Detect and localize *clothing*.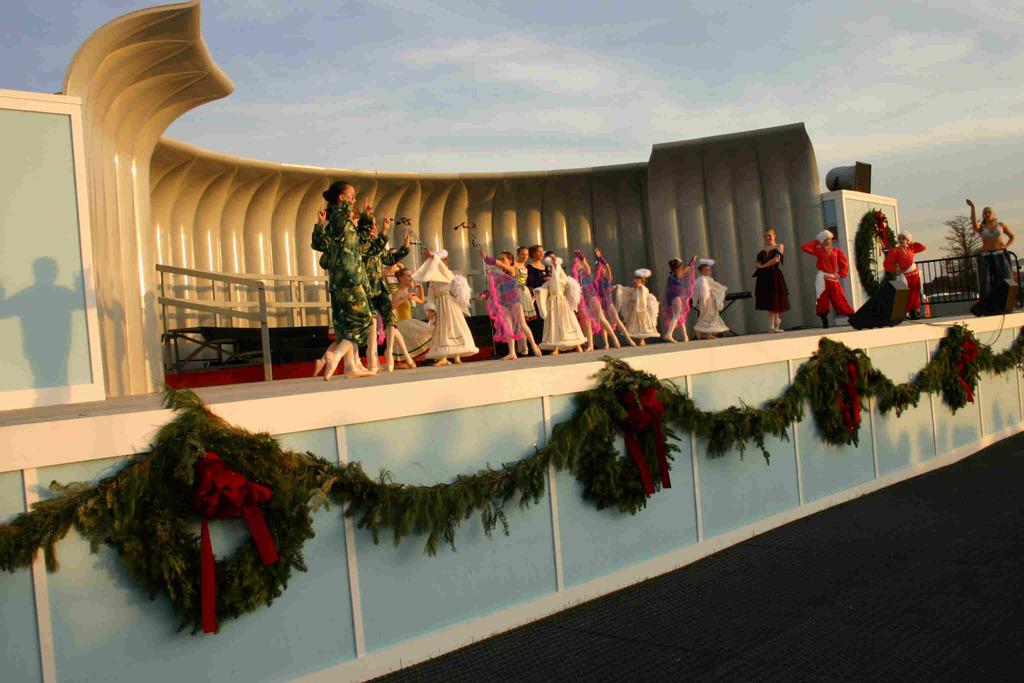
Localized at bbox(798, 238, 849, 316).
